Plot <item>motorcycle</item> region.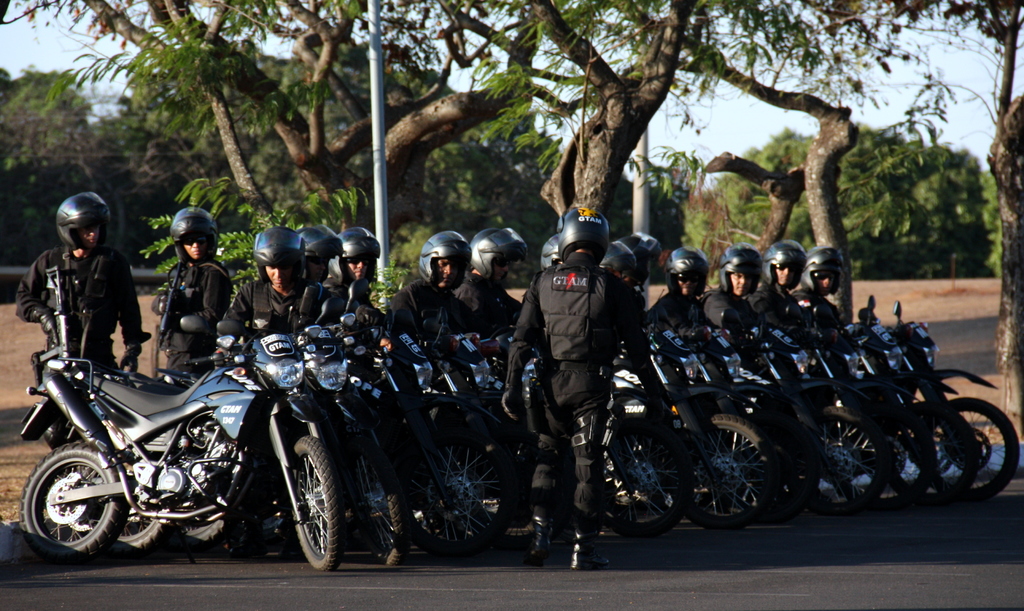
Plotted at pyautogui.locateOnScreen(717, 304, 797, 494).
